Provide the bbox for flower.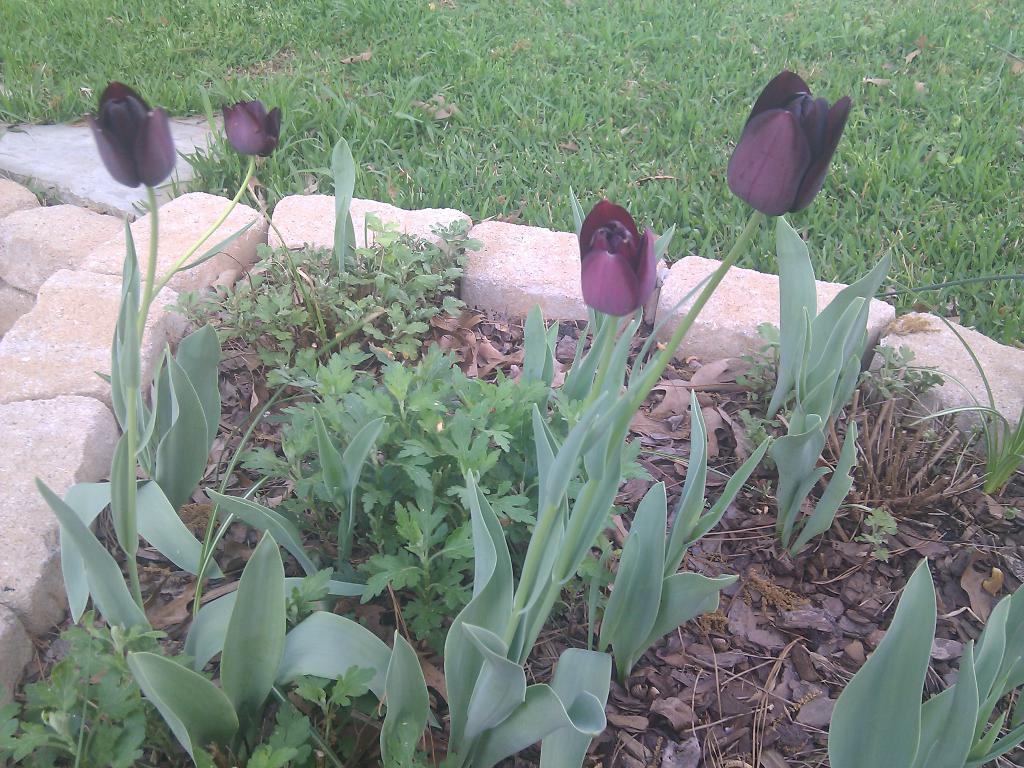
box=[717, 65, 843, 211].
